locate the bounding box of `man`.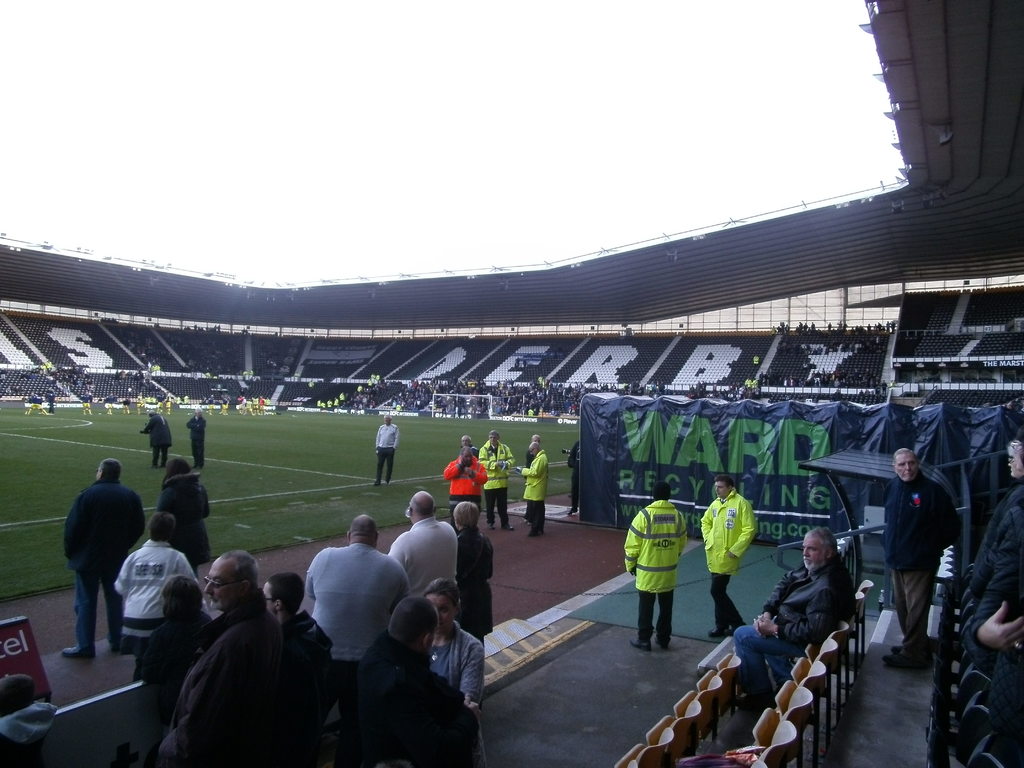
Bounding box: 120 393 131 417.
